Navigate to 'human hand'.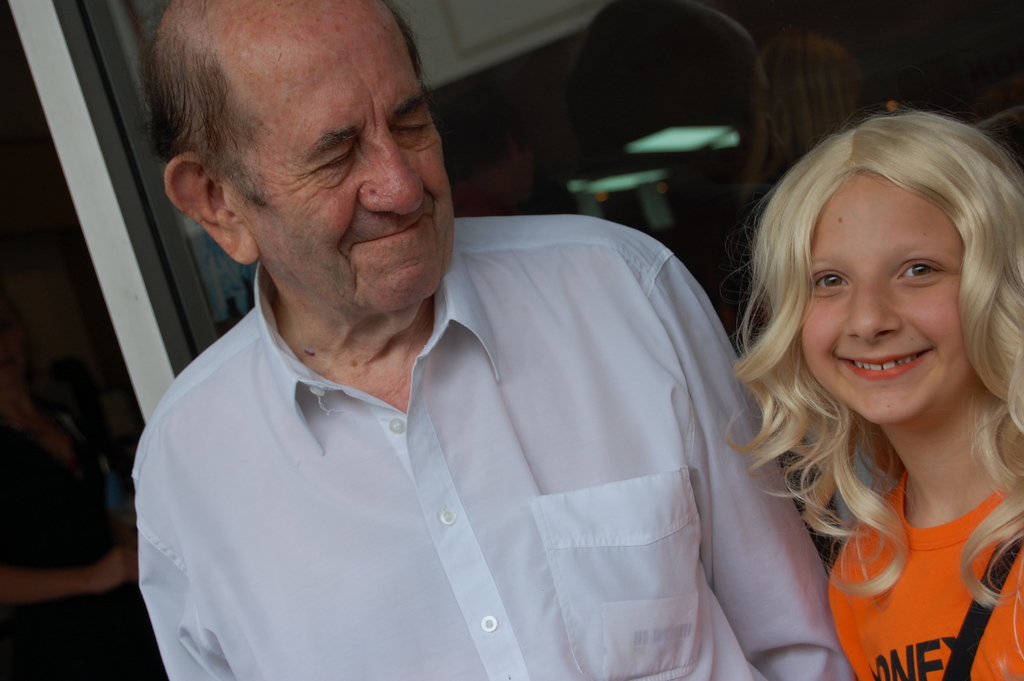
Navigation target: (97, 548, 138, 593).
